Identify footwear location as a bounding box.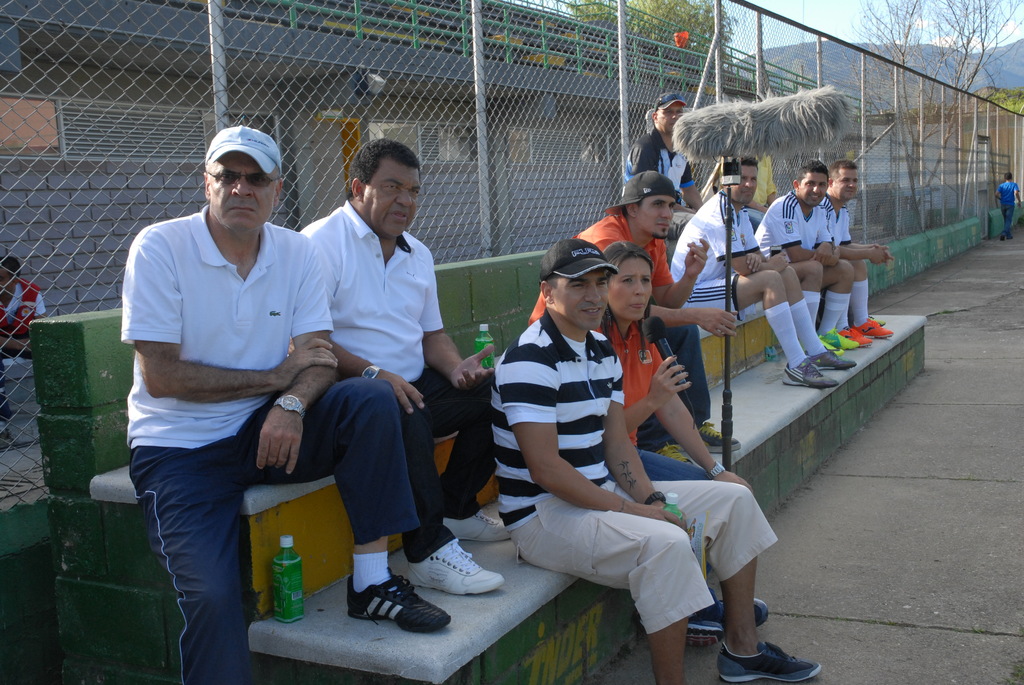
detection(700, 424, 742, 457).
